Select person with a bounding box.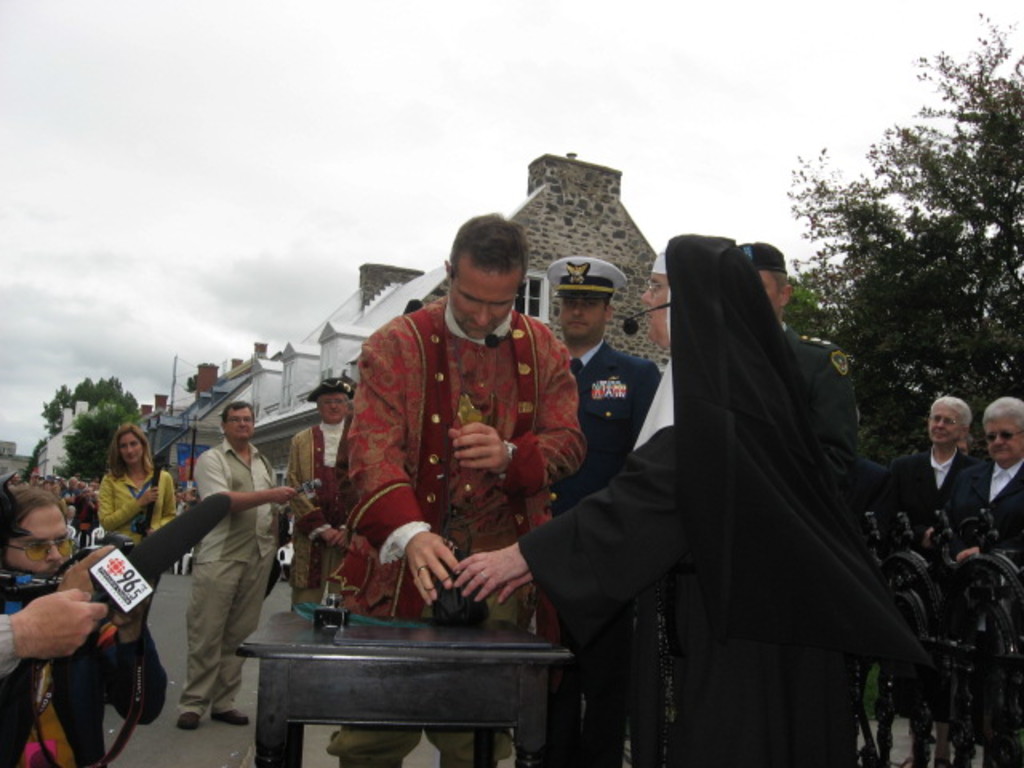
(left=461, top=224, right=874, bottom=763).
